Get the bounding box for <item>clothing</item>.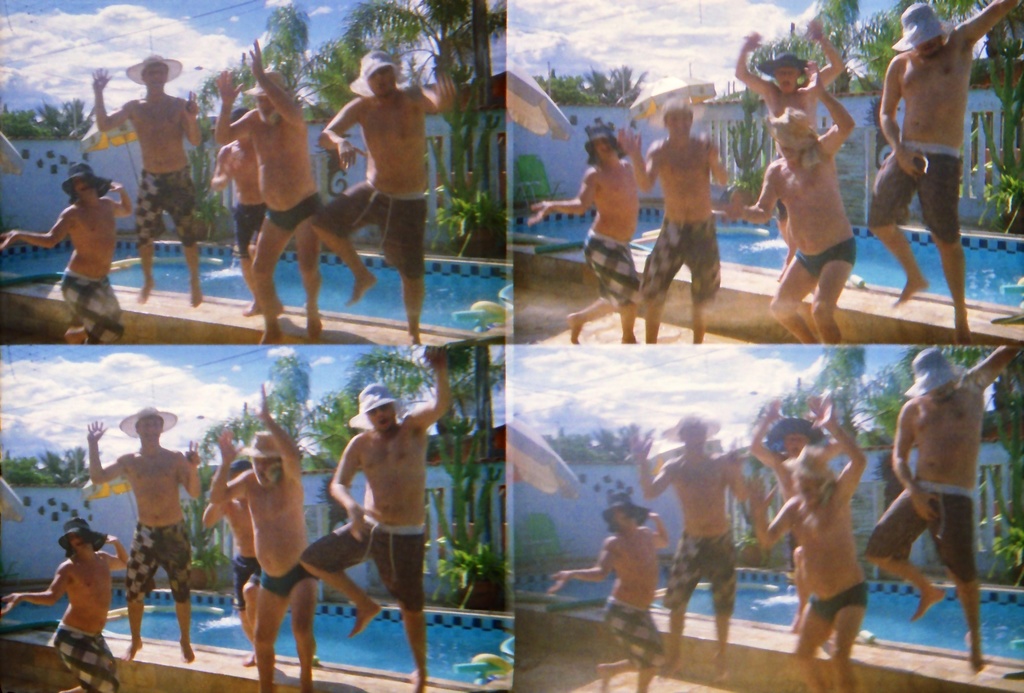
604, 597, 664, 666.
